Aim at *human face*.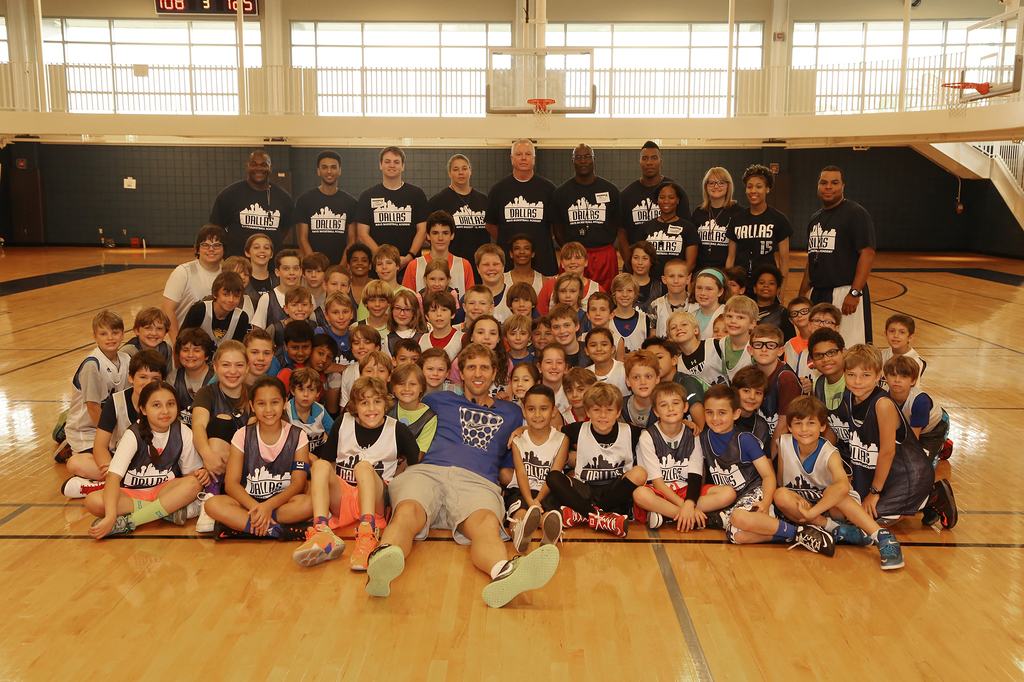
Aimed at detection(147, 388, 175, 429).
